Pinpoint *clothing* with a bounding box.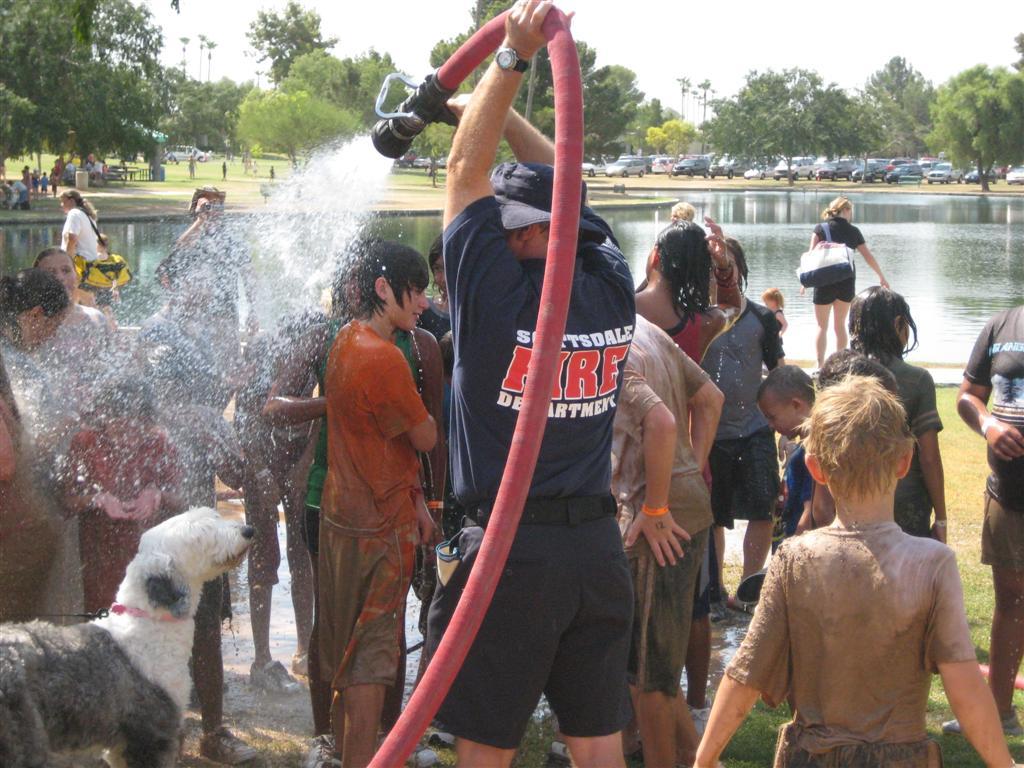
(left=672, top=228, right=714, bottom=407).
